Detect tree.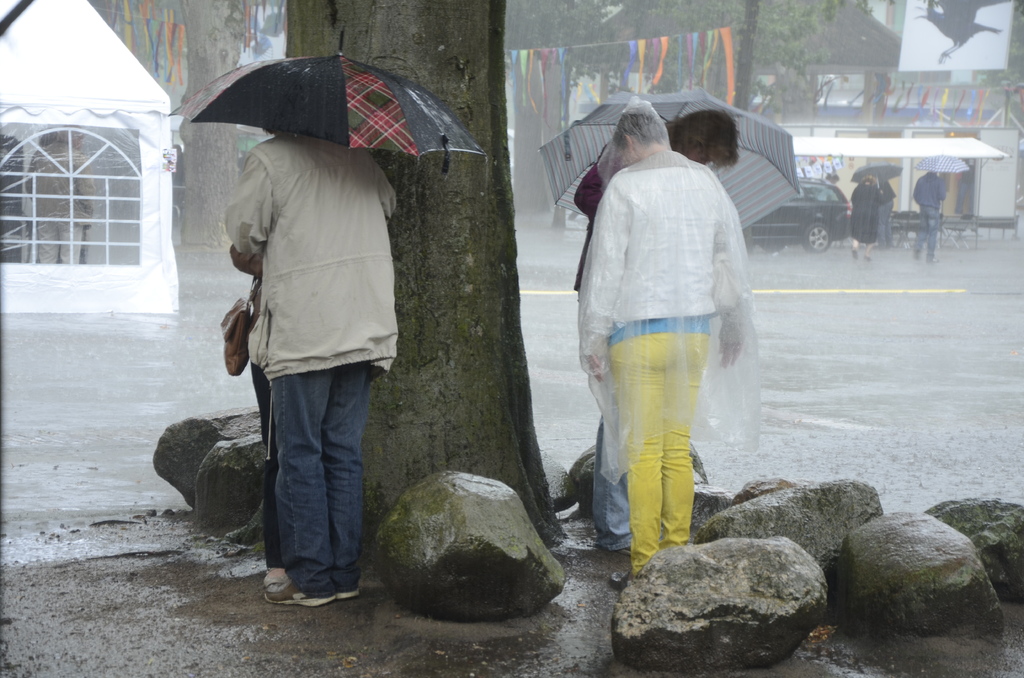
Detected at l=976, t=0, r=1023, b=131.
